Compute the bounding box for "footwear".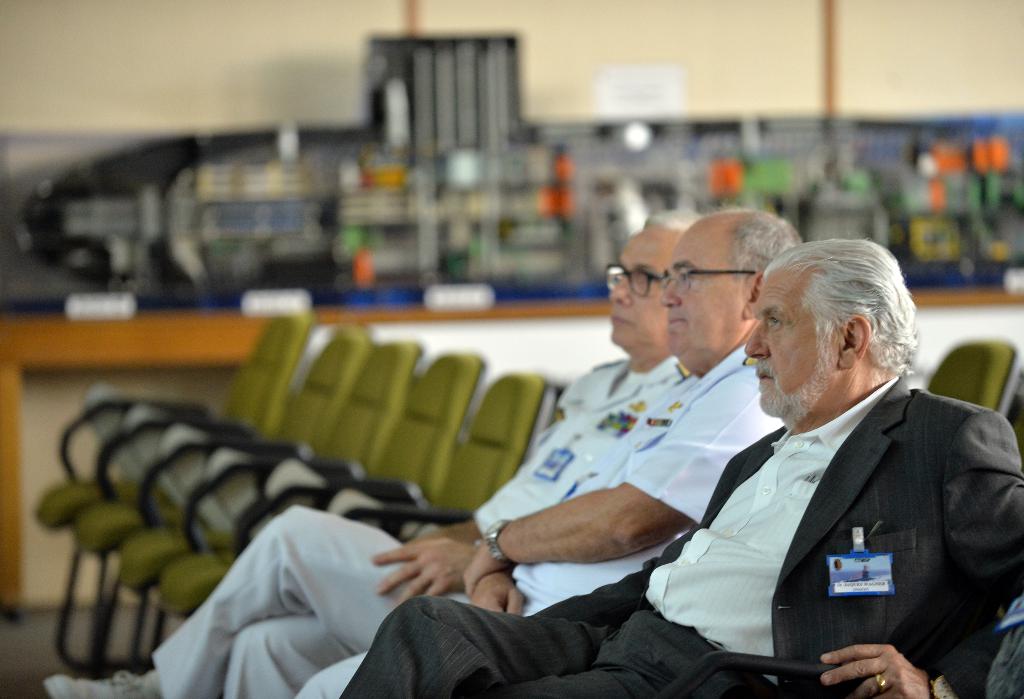
[left=42, top=673, right=152, bottom=698].
